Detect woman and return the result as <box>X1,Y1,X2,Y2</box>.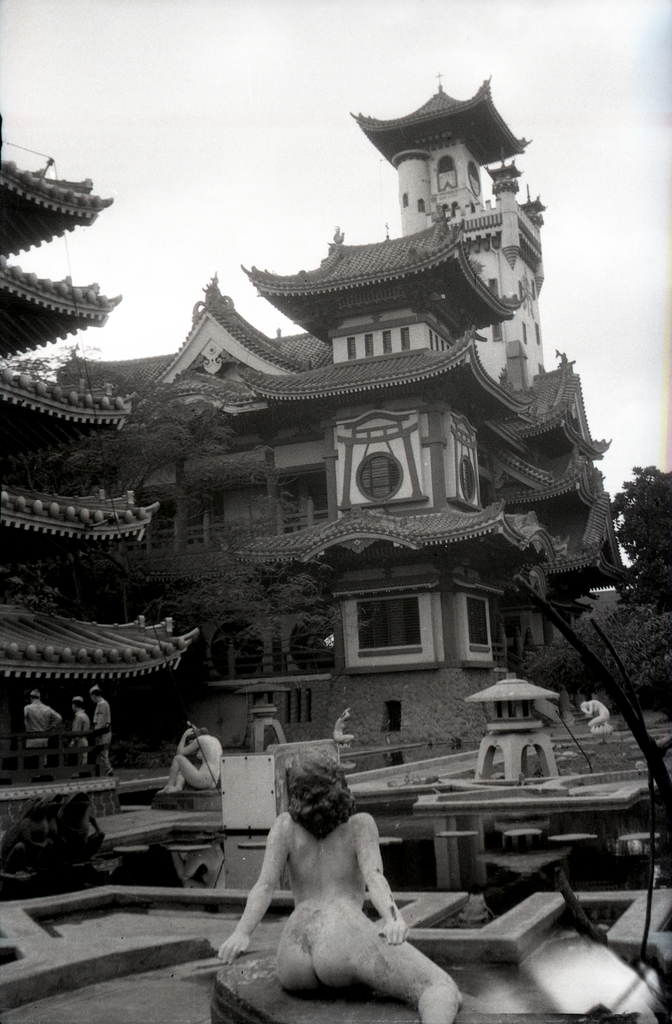
<box>221,753,463,1023</box>.
